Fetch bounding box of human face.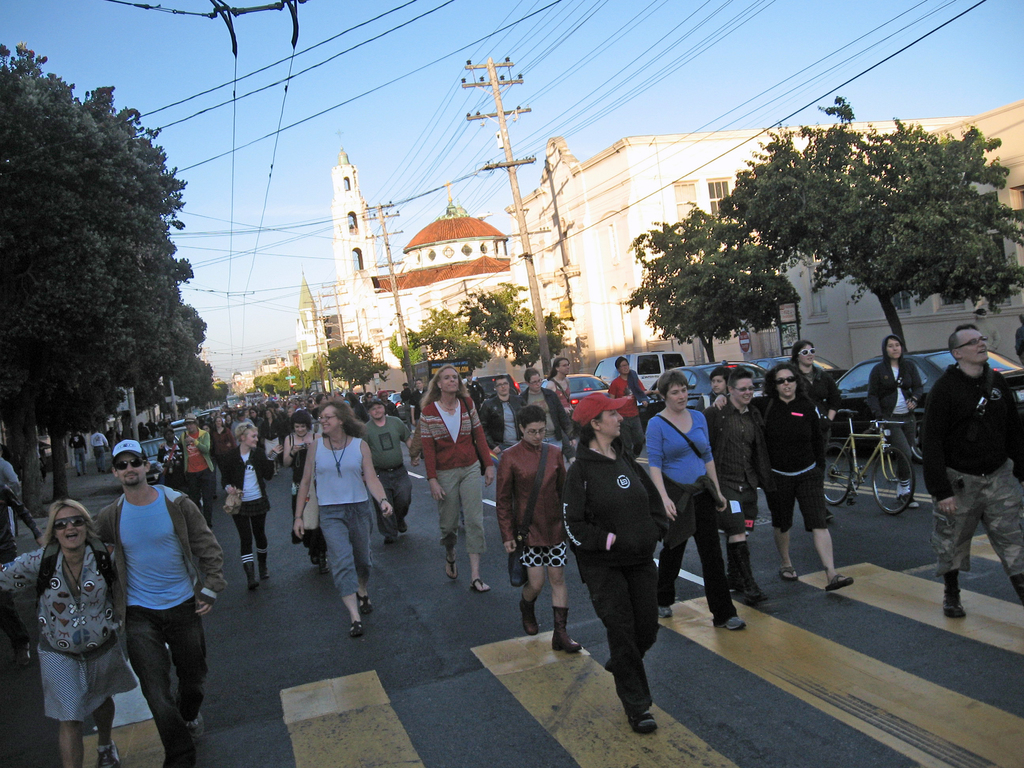
Bbox: (499, 376, 510, 396).
